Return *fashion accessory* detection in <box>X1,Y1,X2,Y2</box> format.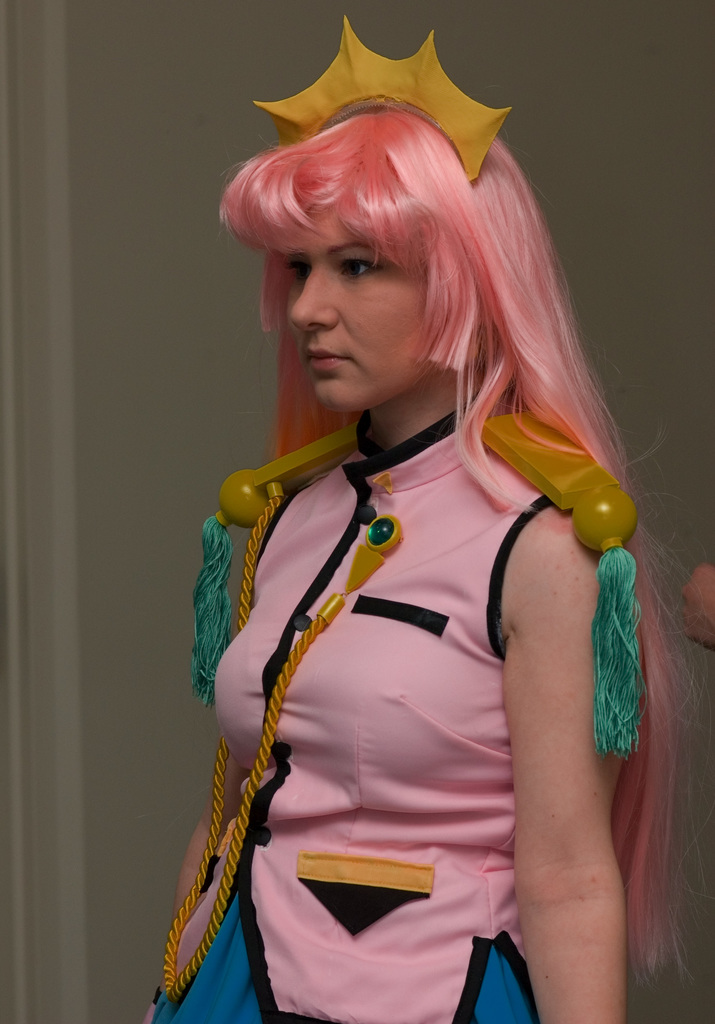
<box>253,15,514,182</box>.
